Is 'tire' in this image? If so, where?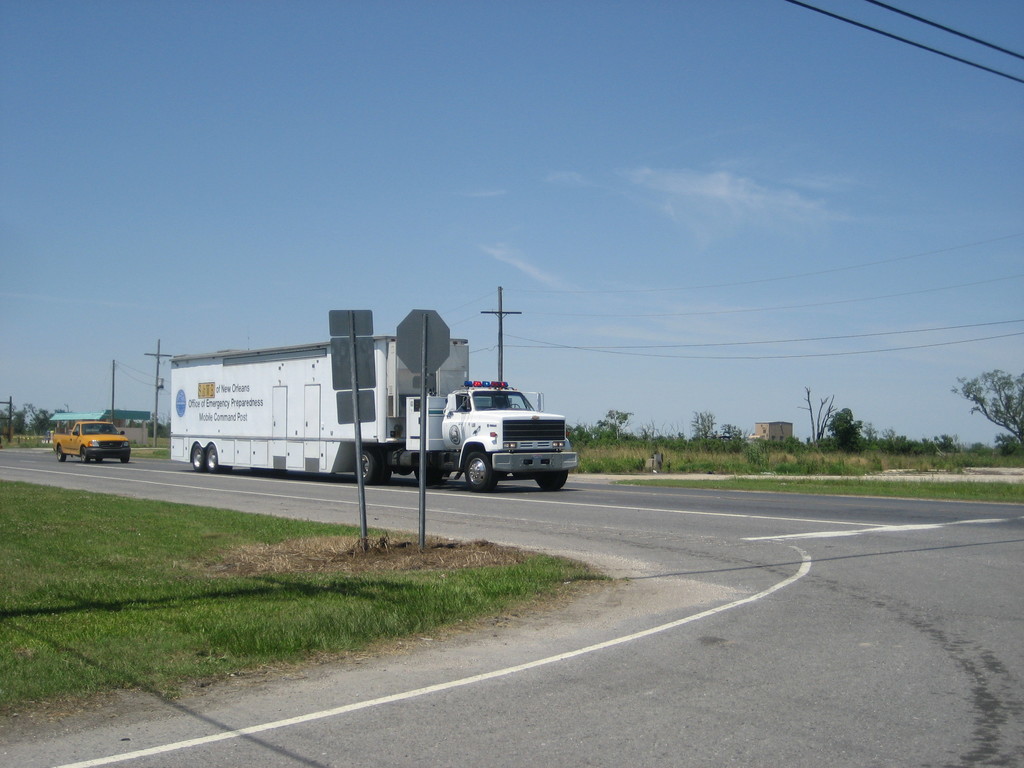
Yes, at locate(435, 456, 456, 477).
